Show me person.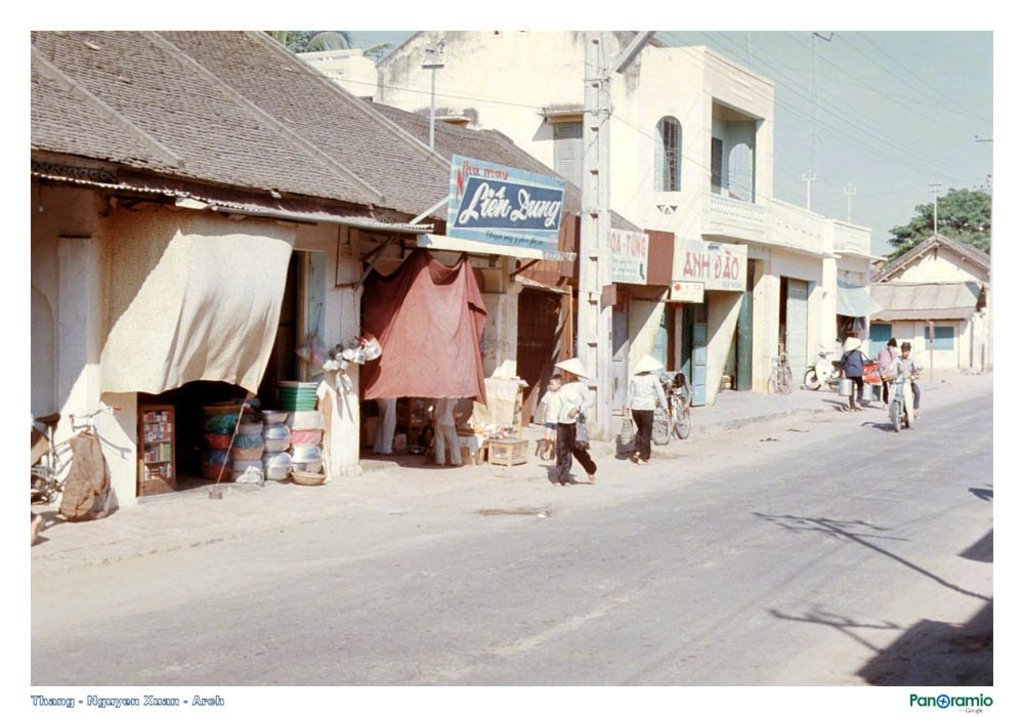
person is here: x1=836, y1=334, x2=871, y2=417.
